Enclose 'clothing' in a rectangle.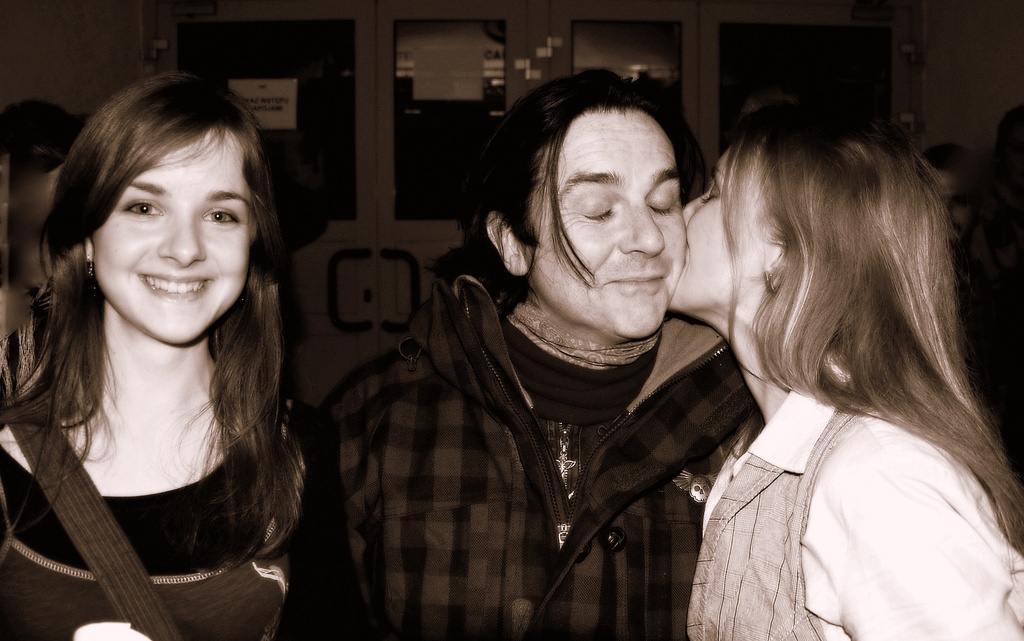
367, 210, 761, 640.
